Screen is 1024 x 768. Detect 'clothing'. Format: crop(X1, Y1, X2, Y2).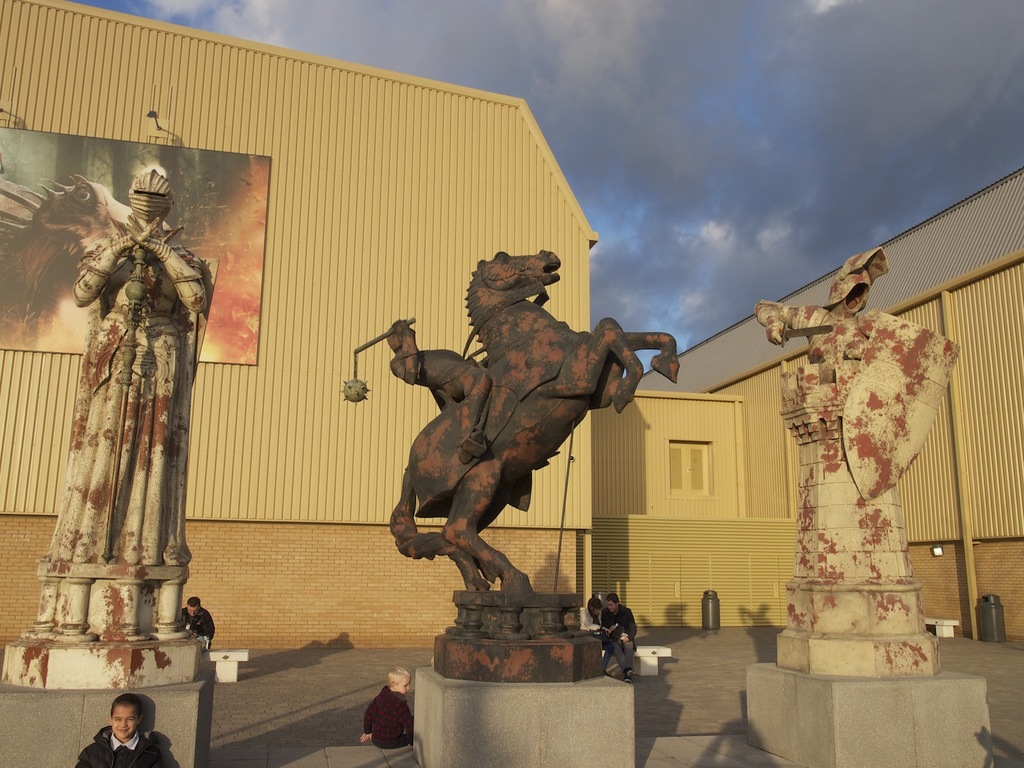
crop(581, 608, 602, 628).
